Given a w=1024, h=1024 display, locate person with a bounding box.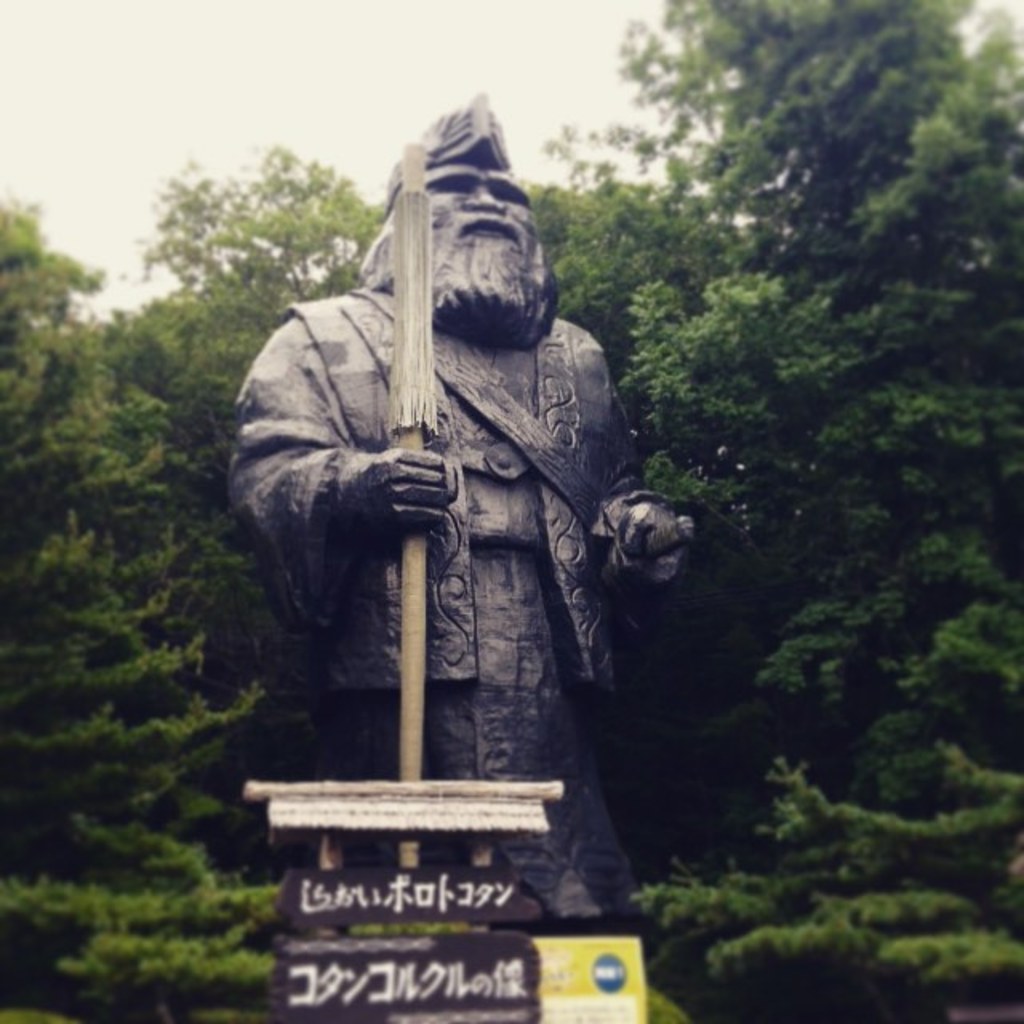
Located: box=[224, 91, 698, 923].
